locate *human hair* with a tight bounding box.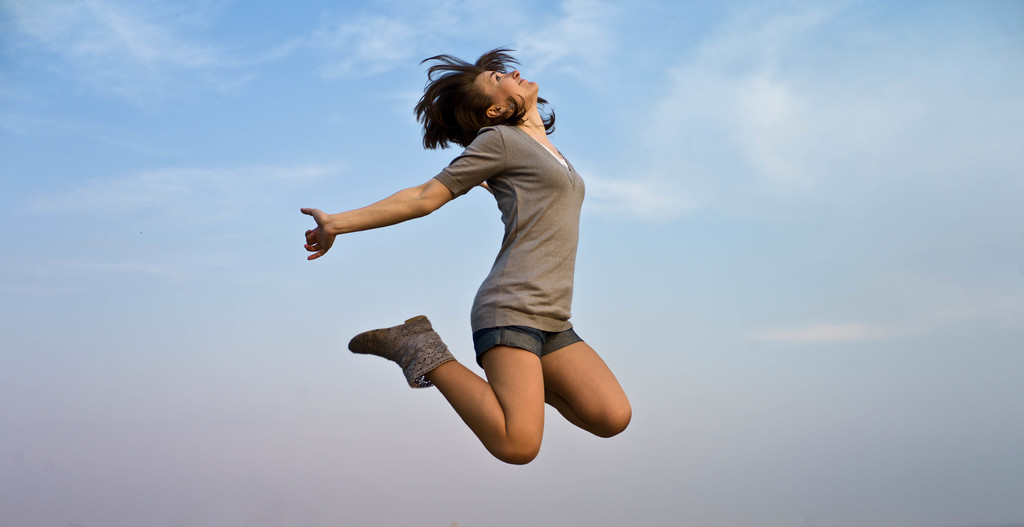
l=399, t=45, r=538, b=155.
